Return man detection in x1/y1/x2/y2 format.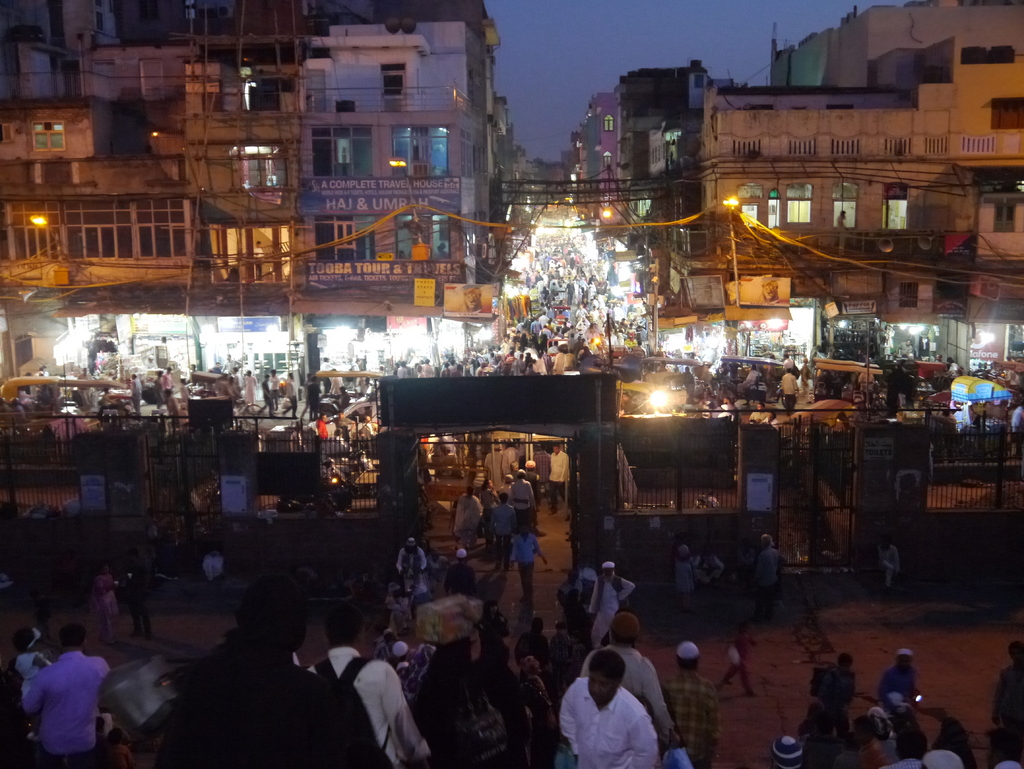
854/711/890/768.
